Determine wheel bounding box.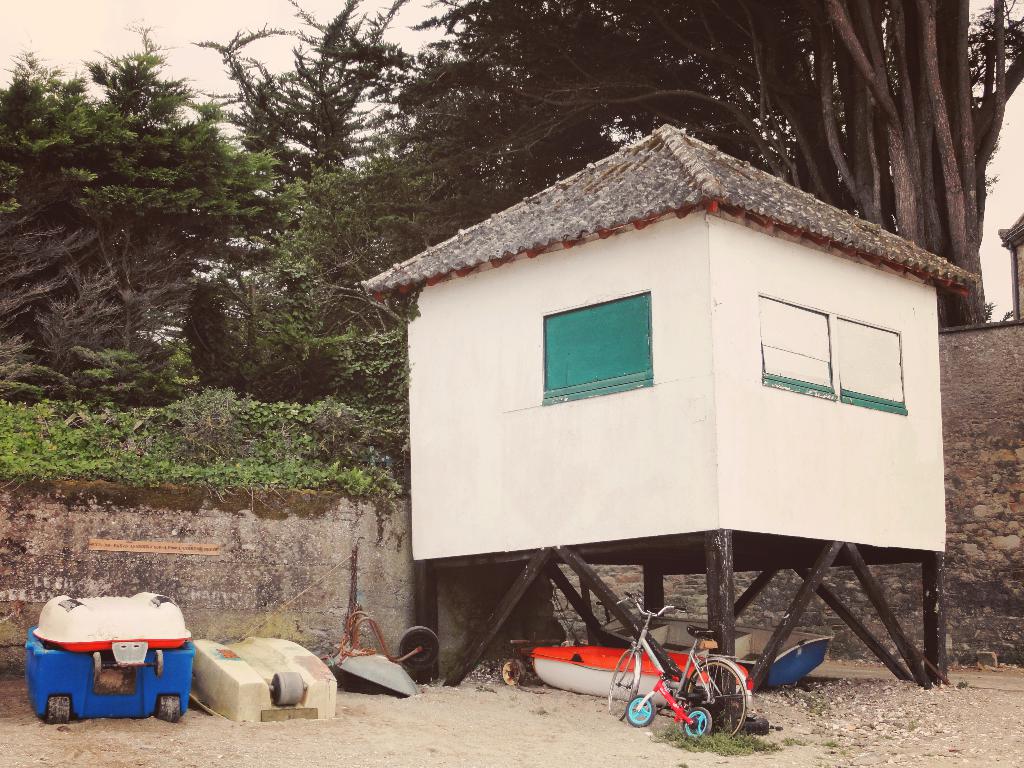
Determined: BBox(159, 696, 183, 719).
